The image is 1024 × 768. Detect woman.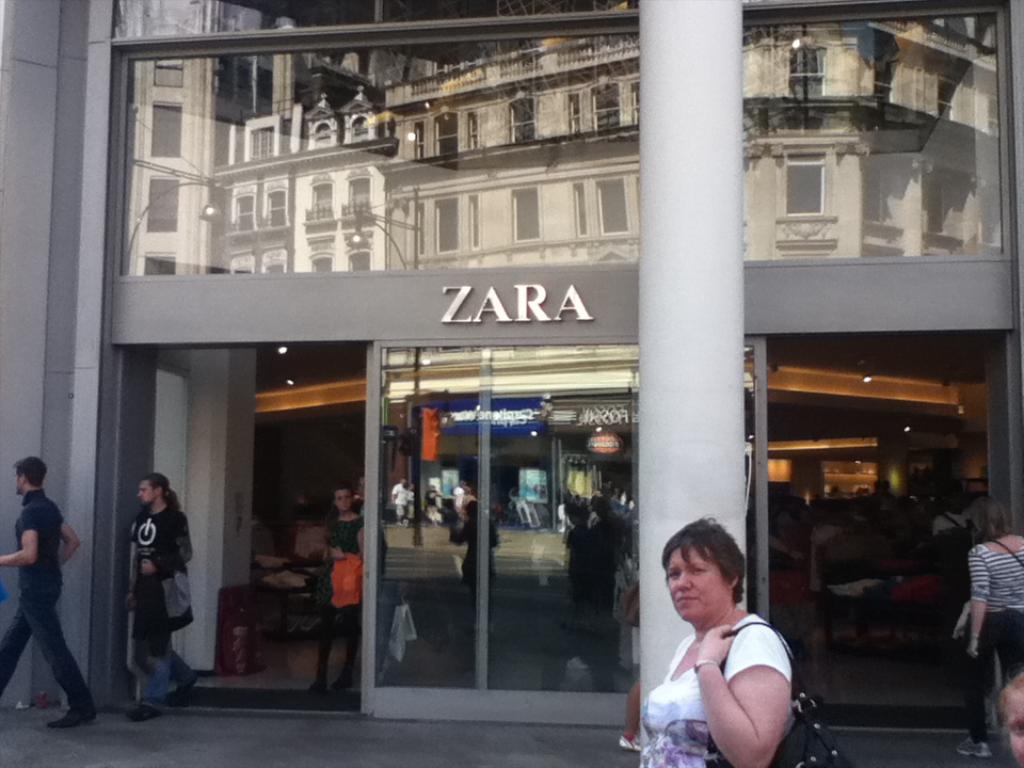
Detection: <region>966, 497, 1023, 757</region>.
